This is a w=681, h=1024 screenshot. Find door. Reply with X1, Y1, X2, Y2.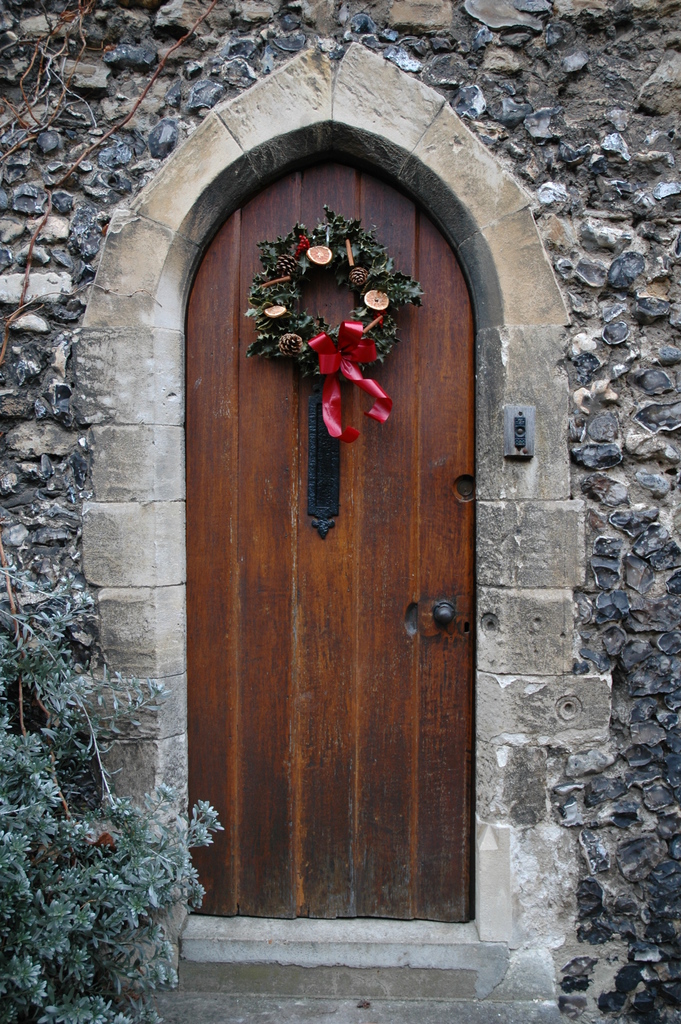
167, 179, 500, 936.
